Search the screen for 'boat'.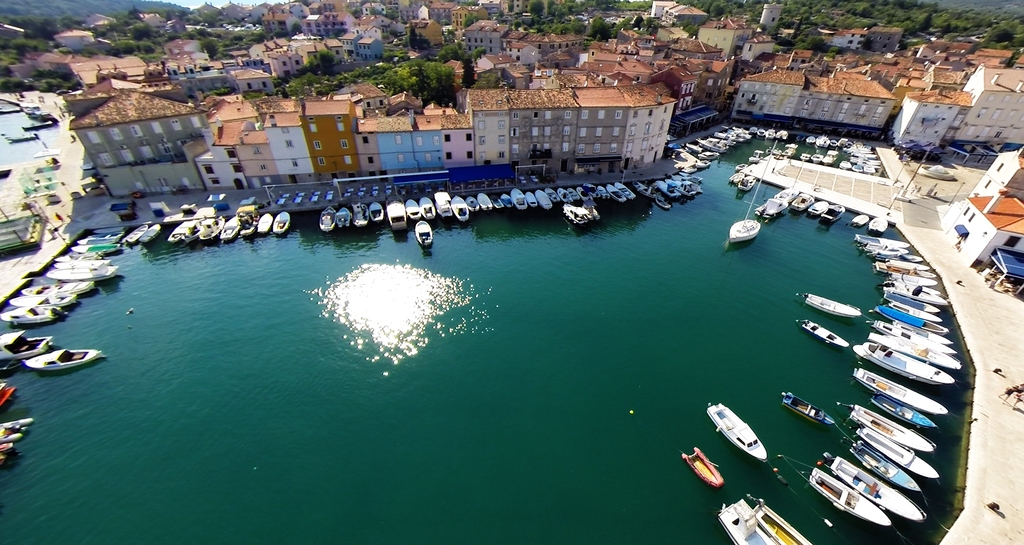
Found at {"x1": 804, "y1": 293, "x2": 862, "y2": 326}.
